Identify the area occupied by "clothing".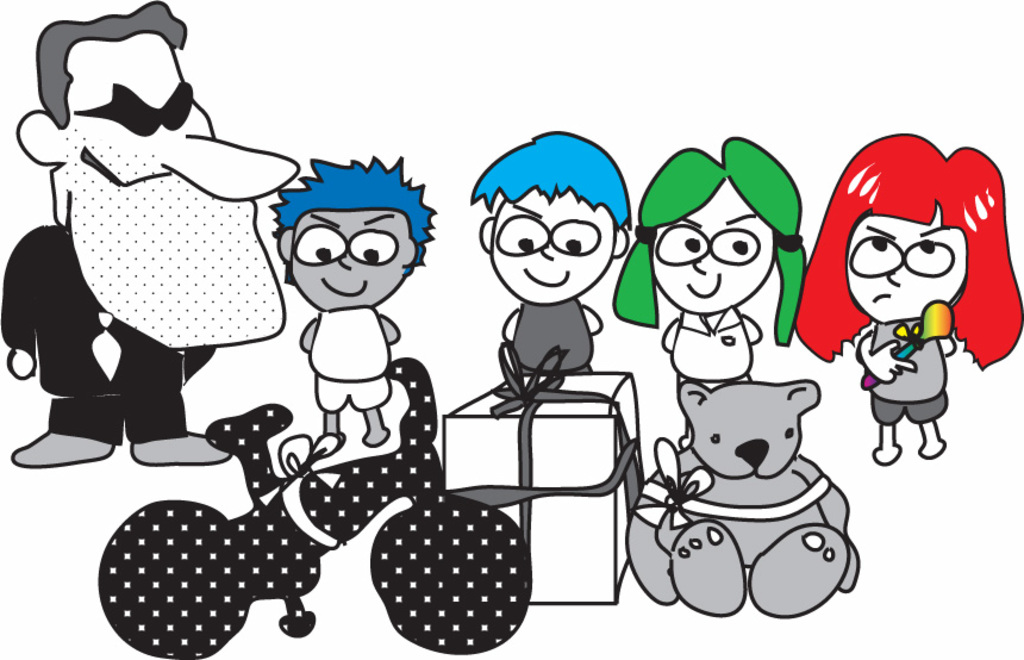
Area: [863, 316, 951, 436].
